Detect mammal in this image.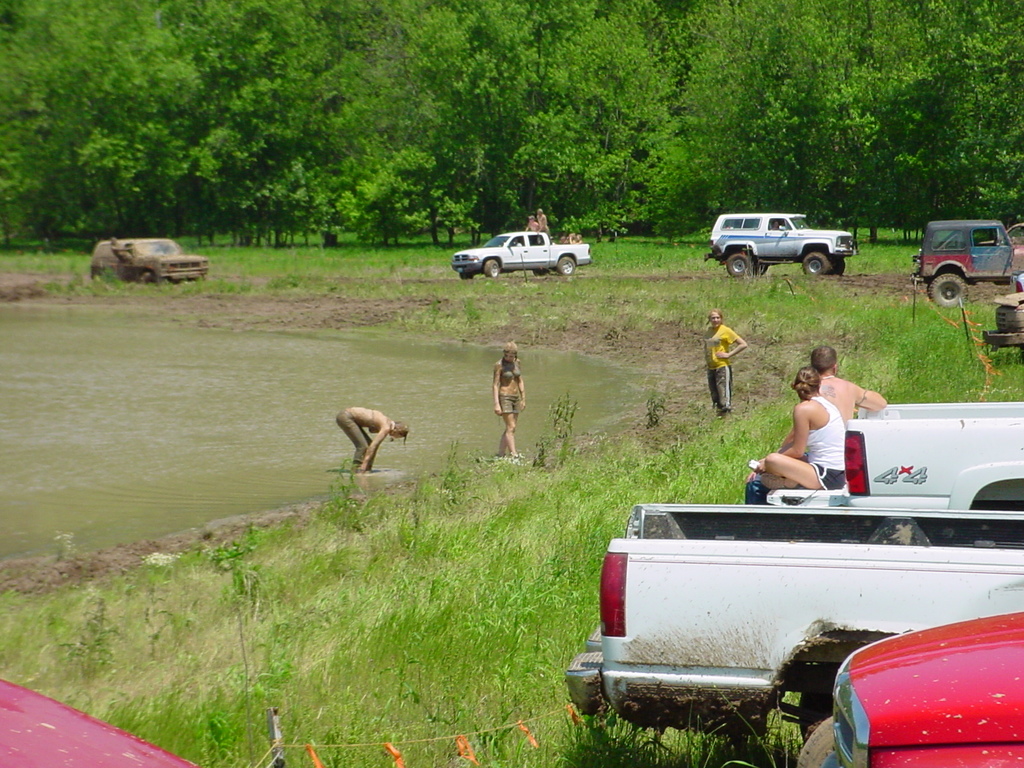
Detection: box(575, 232, 583, 243).
